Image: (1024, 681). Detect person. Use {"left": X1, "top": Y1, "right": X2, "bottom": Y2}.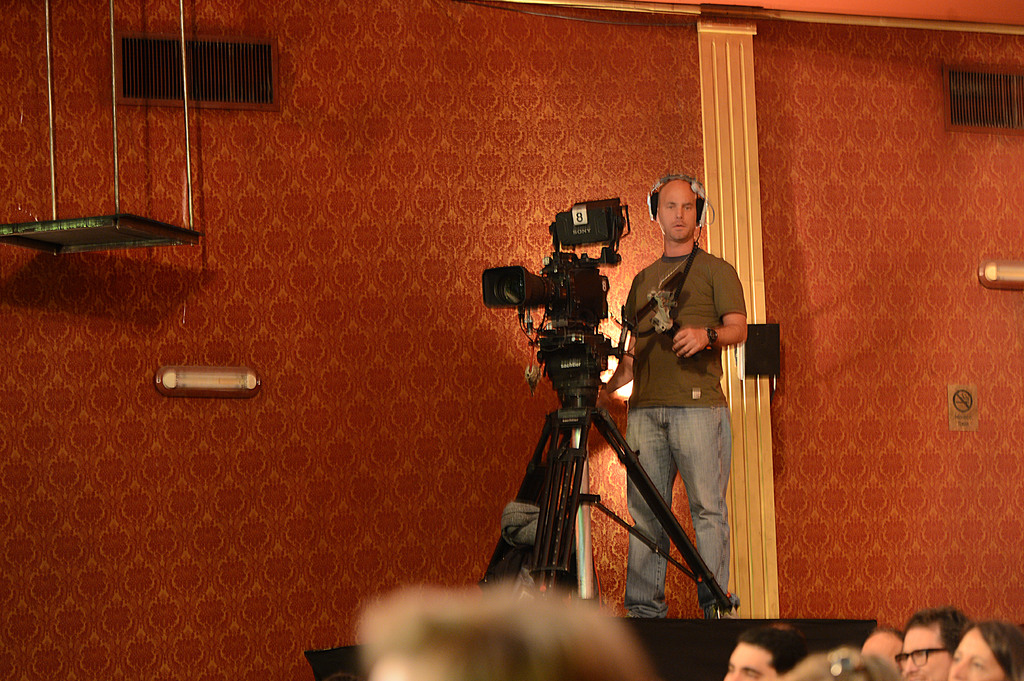
{"left": 722, "top": 624, "right": 806, "bottom": 680}.
